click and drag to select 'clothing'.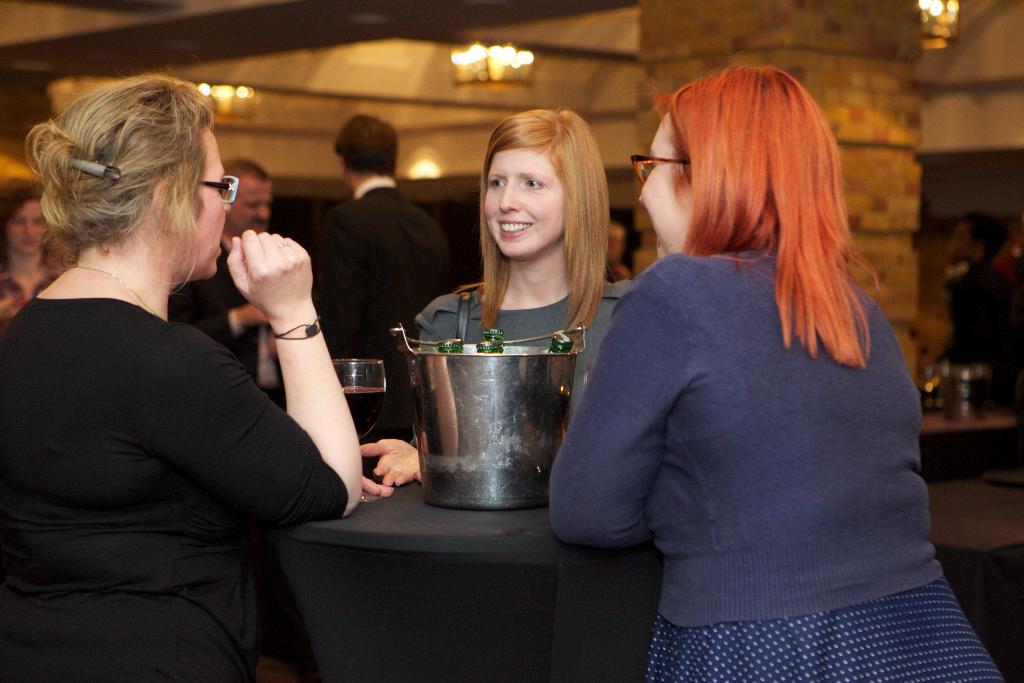
Selection: 173:233:293:410.
